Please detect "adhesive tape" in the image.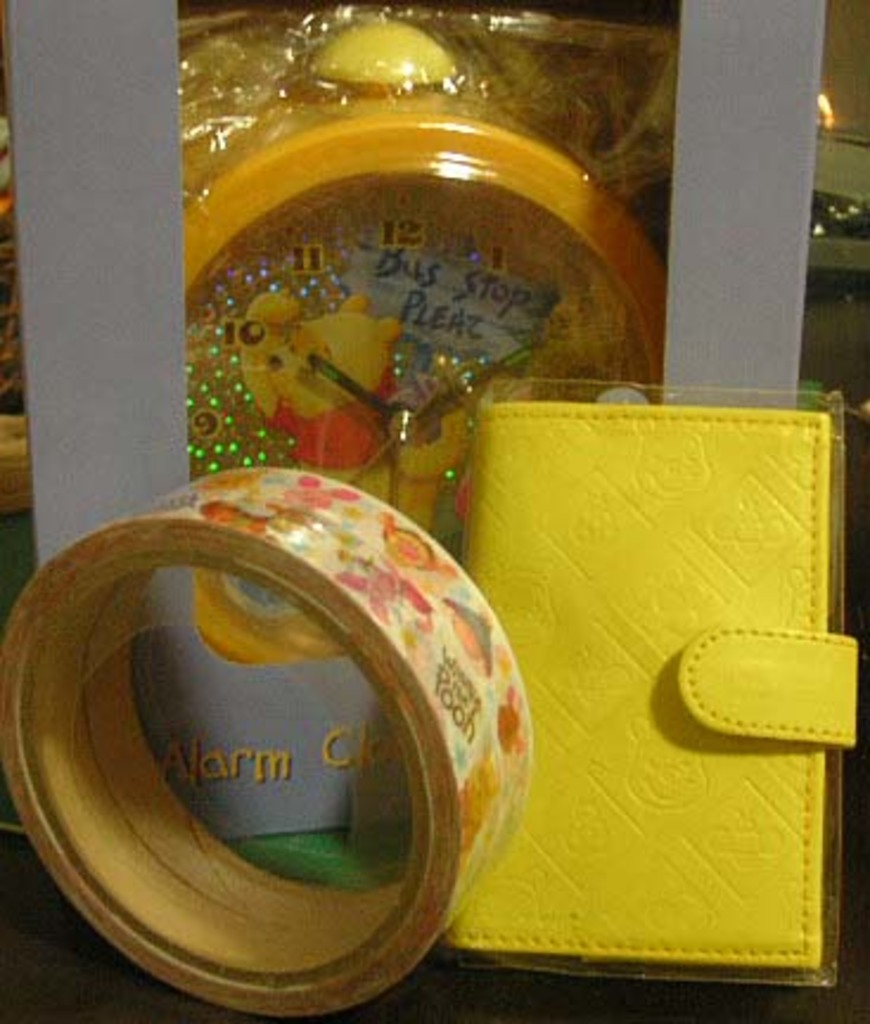
bbox=(0, 467, 533, 1022).
